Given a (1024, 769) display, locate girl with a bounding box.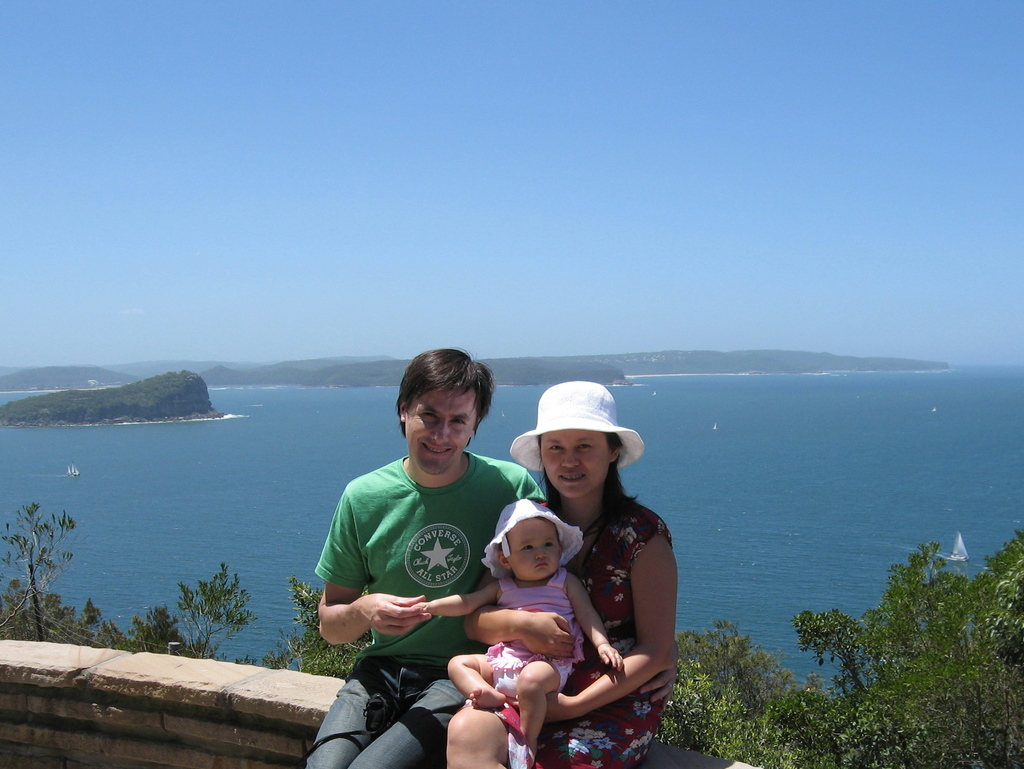
Located: left=446, top=499, right=624, bottom=768.
